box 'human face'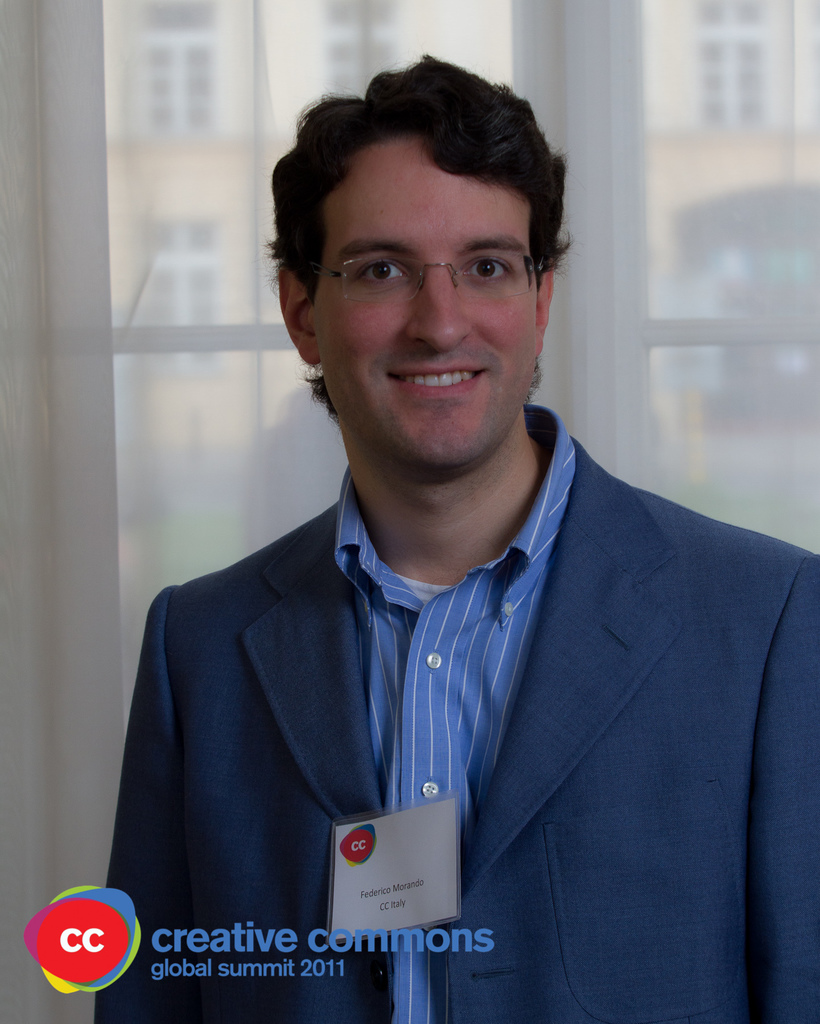
[312,148,540,463]
